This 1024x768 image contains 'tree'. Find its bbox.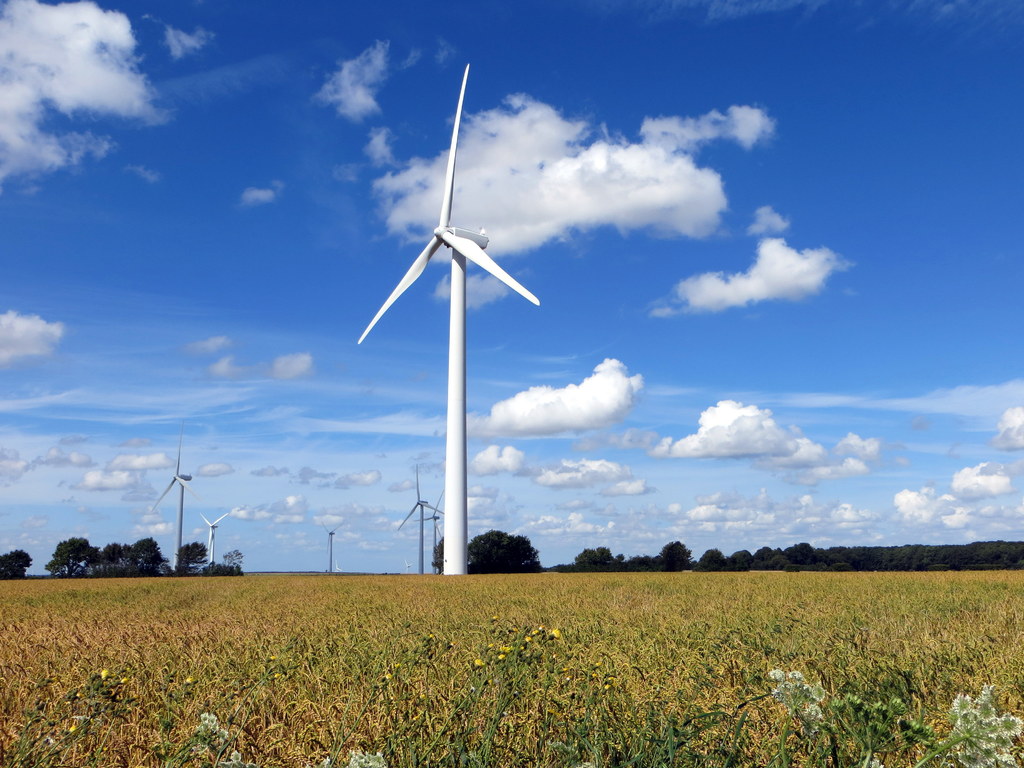
Rect(658, 539, 695, 568).
